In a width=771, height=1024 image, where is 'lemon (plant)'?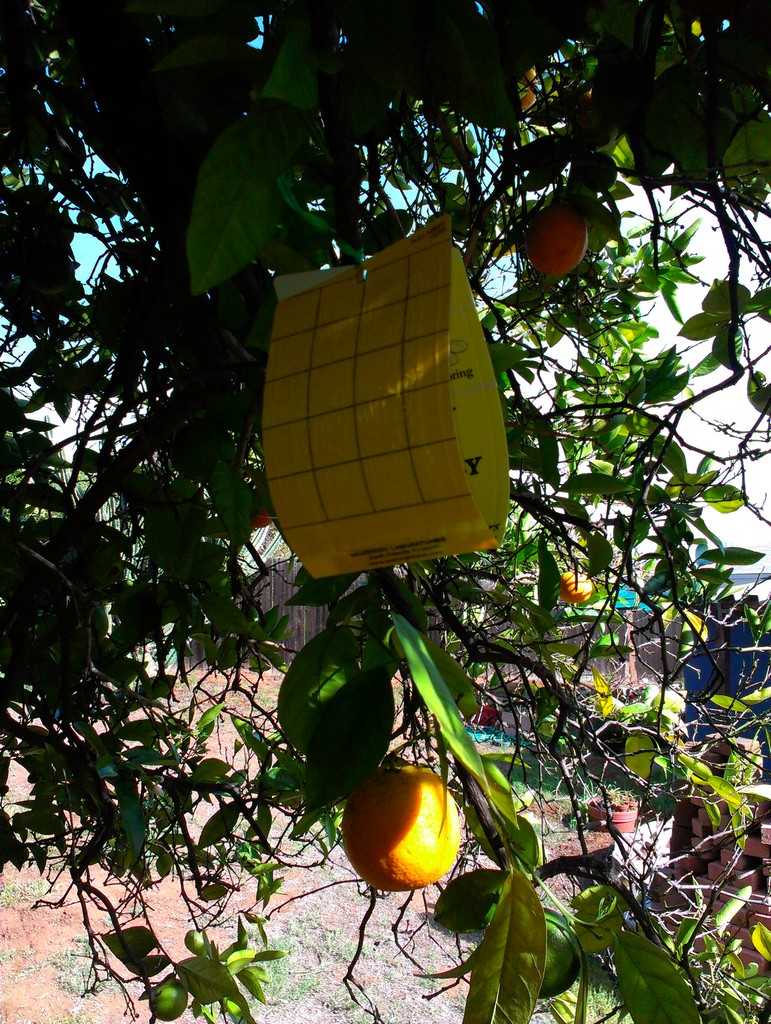
{"x1": 562, "y1": 568, "x2": 593, "y2": 601}.
